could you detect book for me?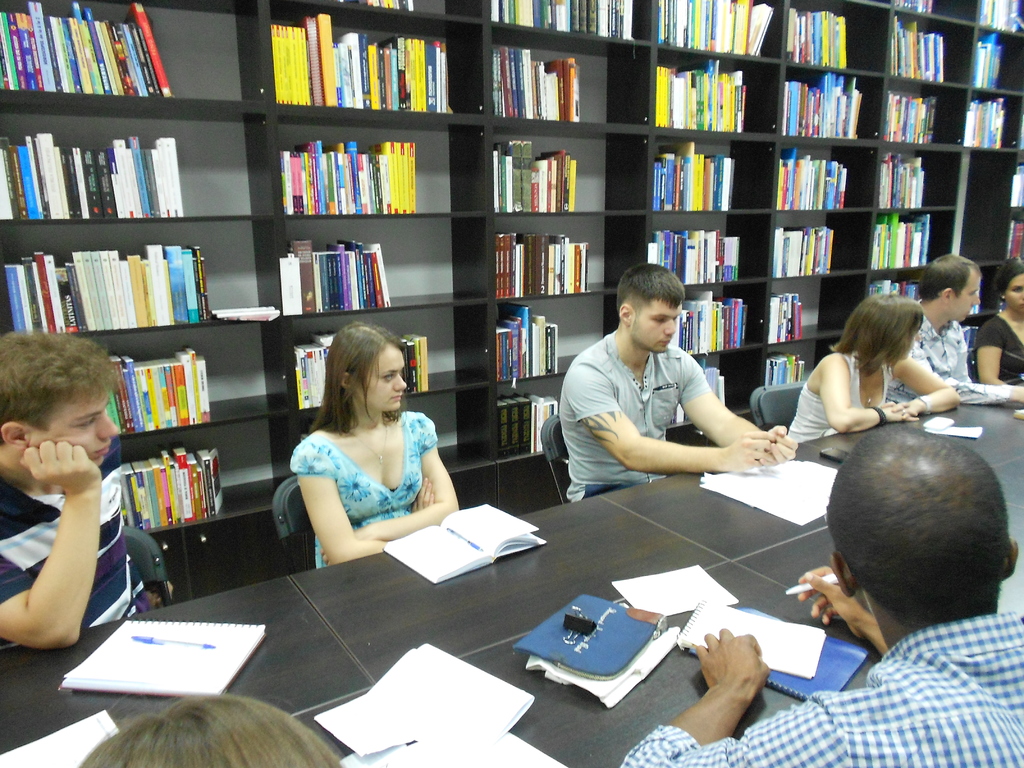
Detection result: rect(503, 596, 678, 716).
